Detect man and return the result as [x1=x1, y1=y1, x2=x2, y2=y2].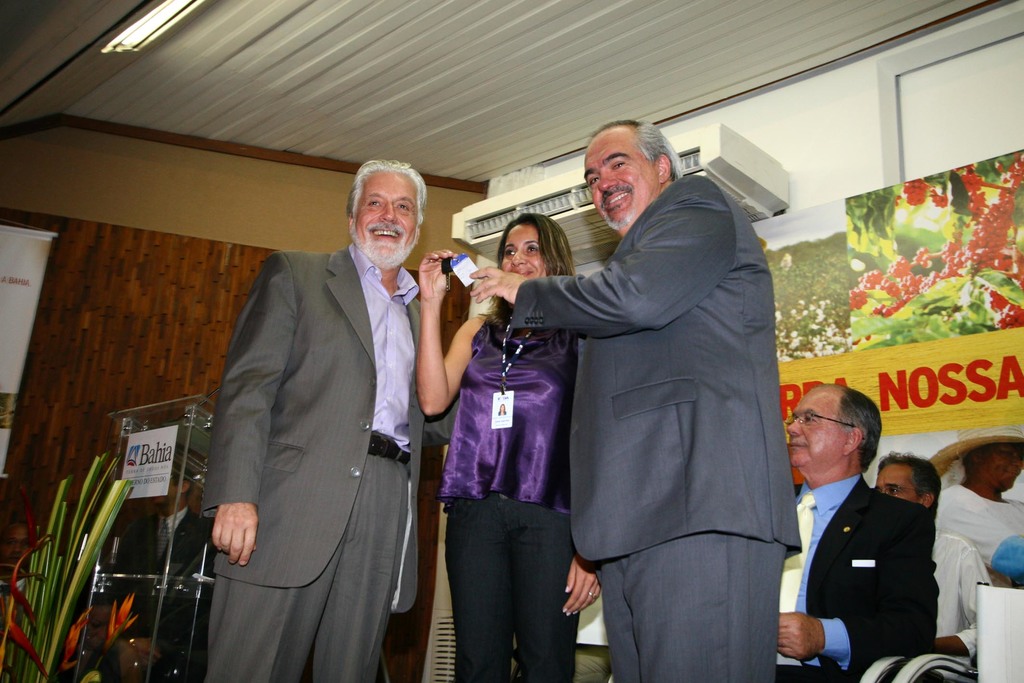
[x1=932, y1=423, x2=1023, y2=578].
